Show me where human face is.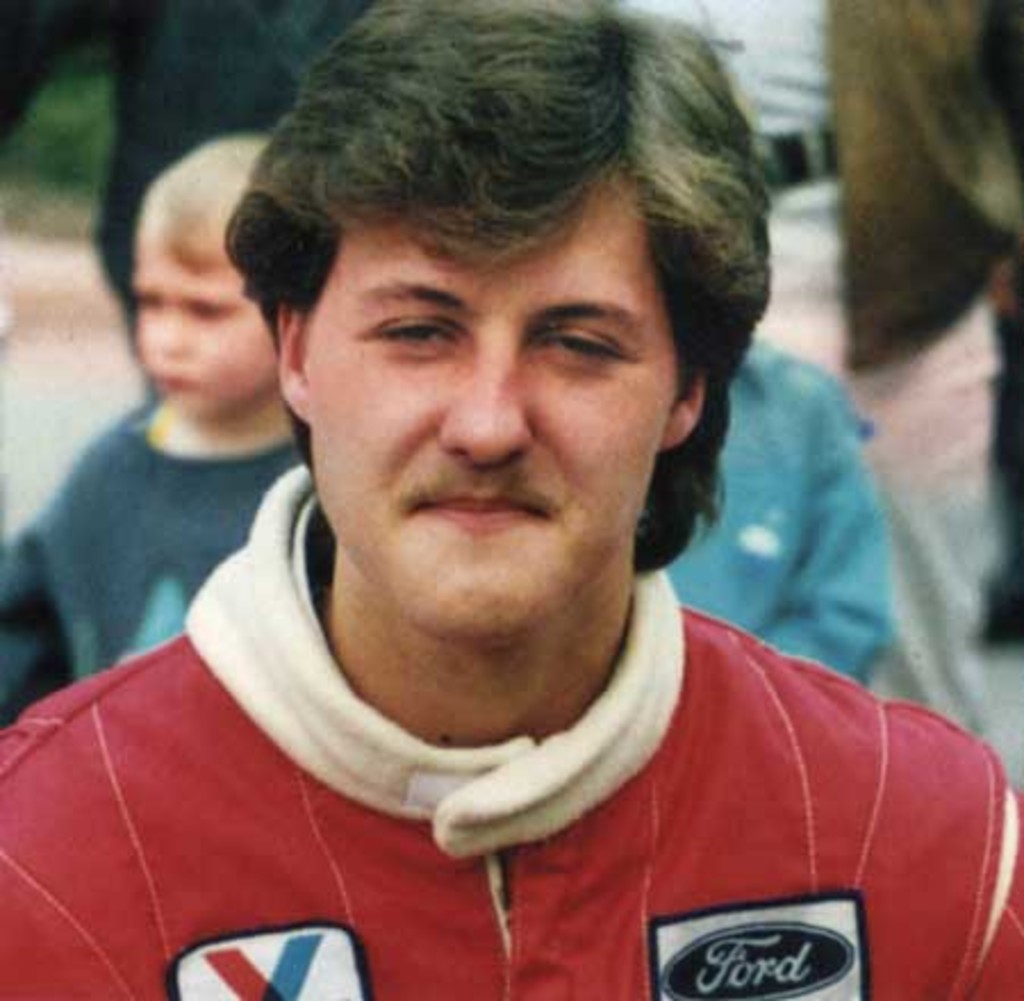
human face is at bbox(130, 230, 275, 423).
